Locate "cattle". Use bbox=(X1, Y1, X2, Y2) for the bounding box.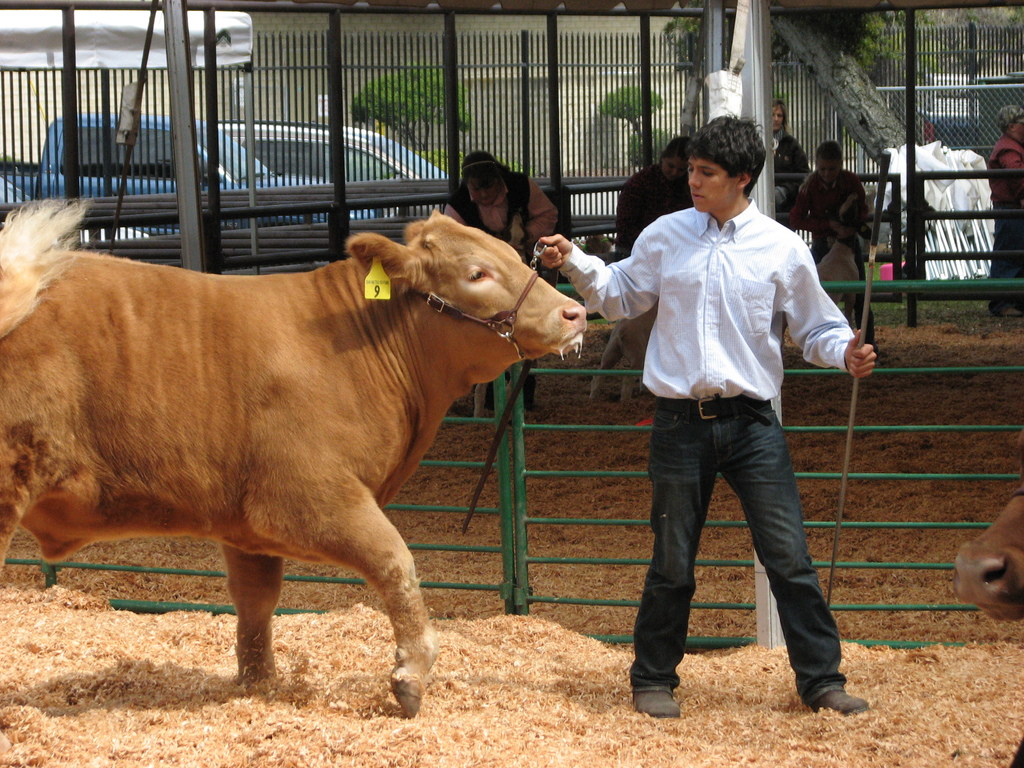
bbox=(10, 182, 582, 708).
